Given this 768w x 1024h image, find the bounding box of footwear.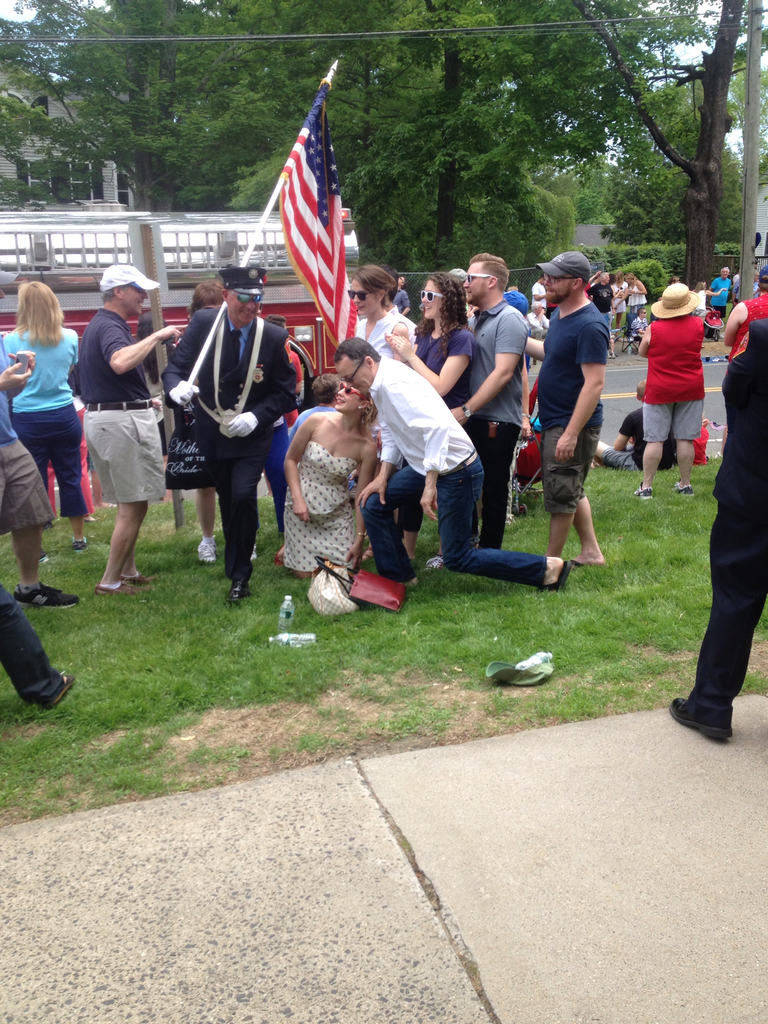
19:586:74:614.
